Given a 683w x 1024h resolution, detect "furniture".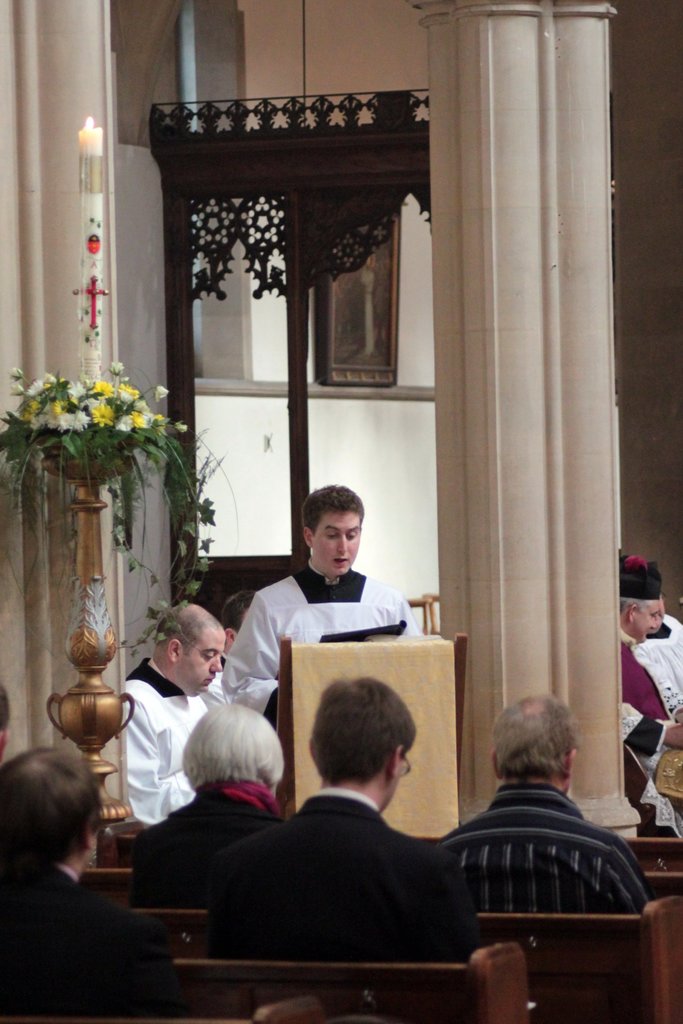
pyautogui.locateOnScreen(171, 943, 527, 1023).
